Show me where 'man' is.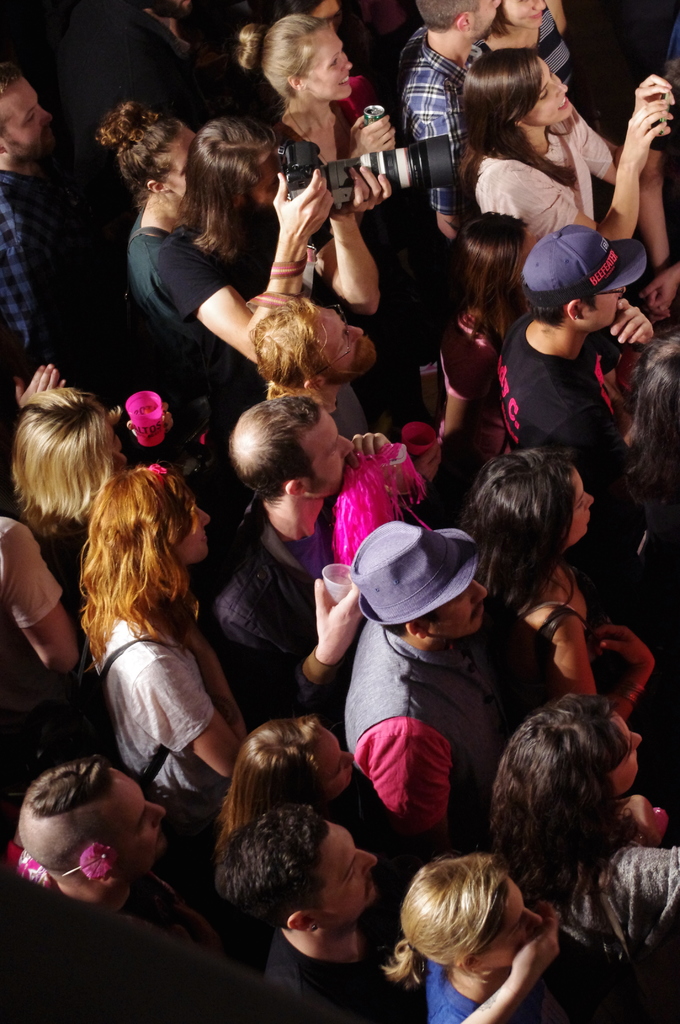
'man' is at l=344, t=536, r=501, b=826.
